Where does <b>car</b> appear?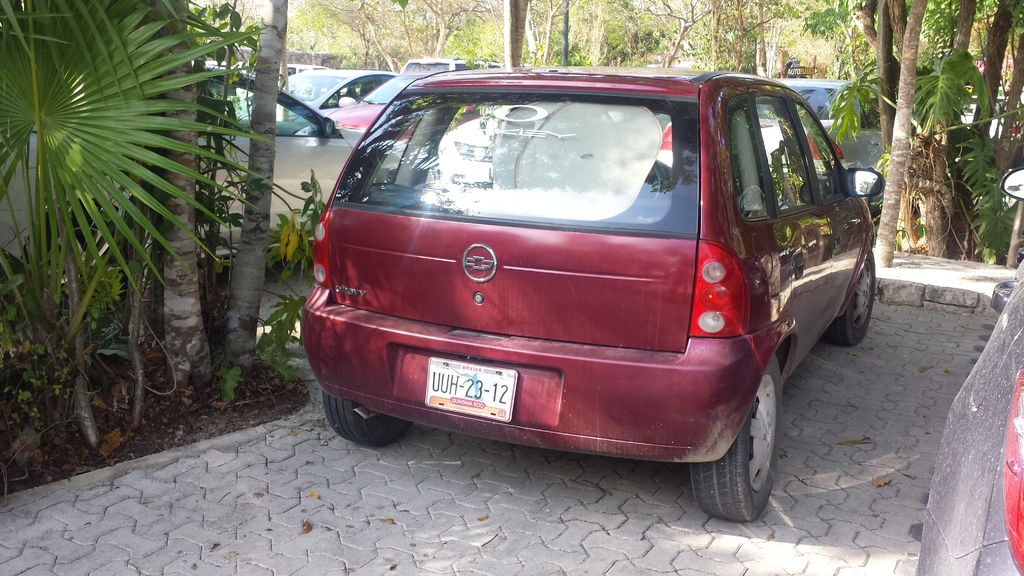
Appears at 916 164 1023 575.
